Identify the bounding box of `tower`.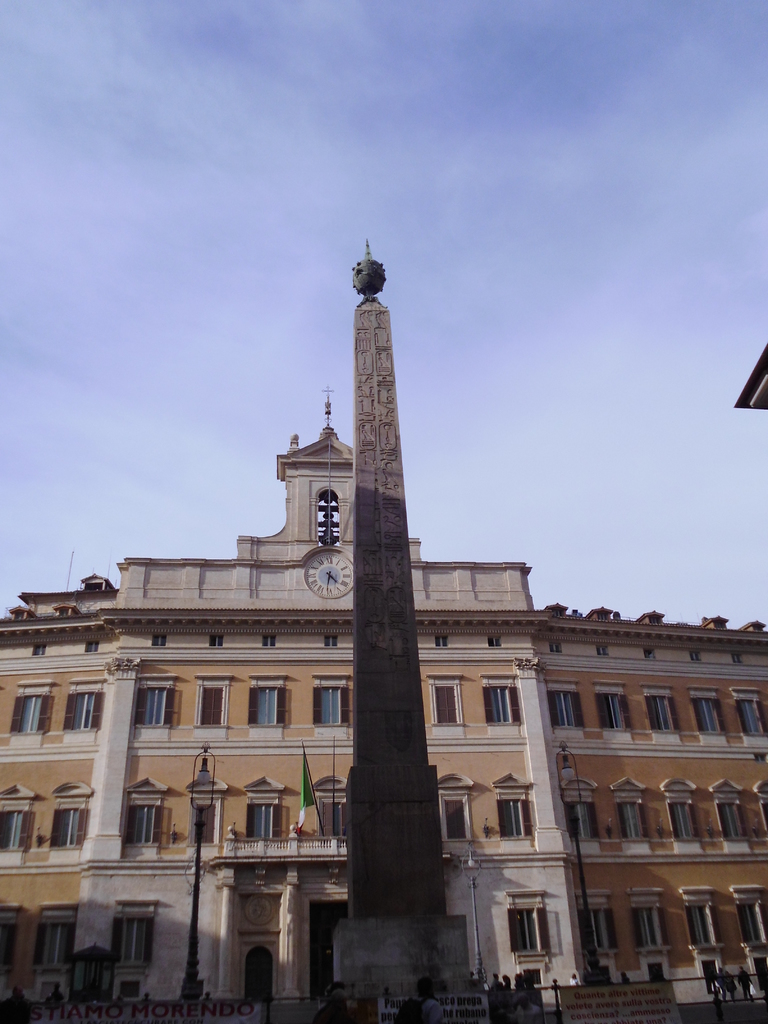
{"left": 326, "top": 241, "right": 476, "bottom": 1010}.
